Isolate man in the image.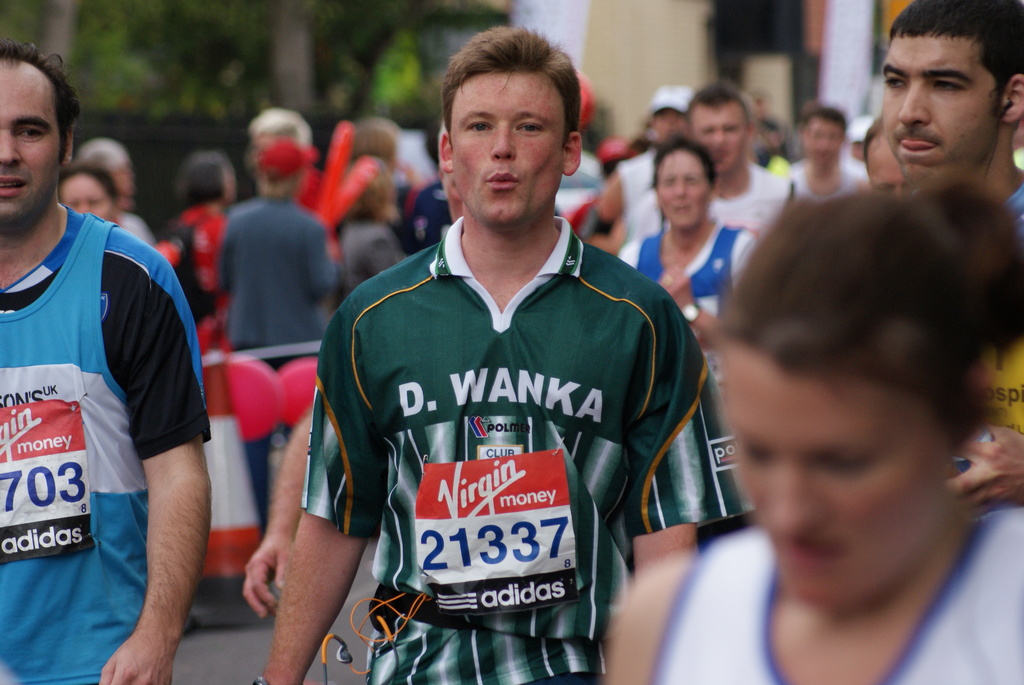
Isolated region: 847, 122, 876, 162.
